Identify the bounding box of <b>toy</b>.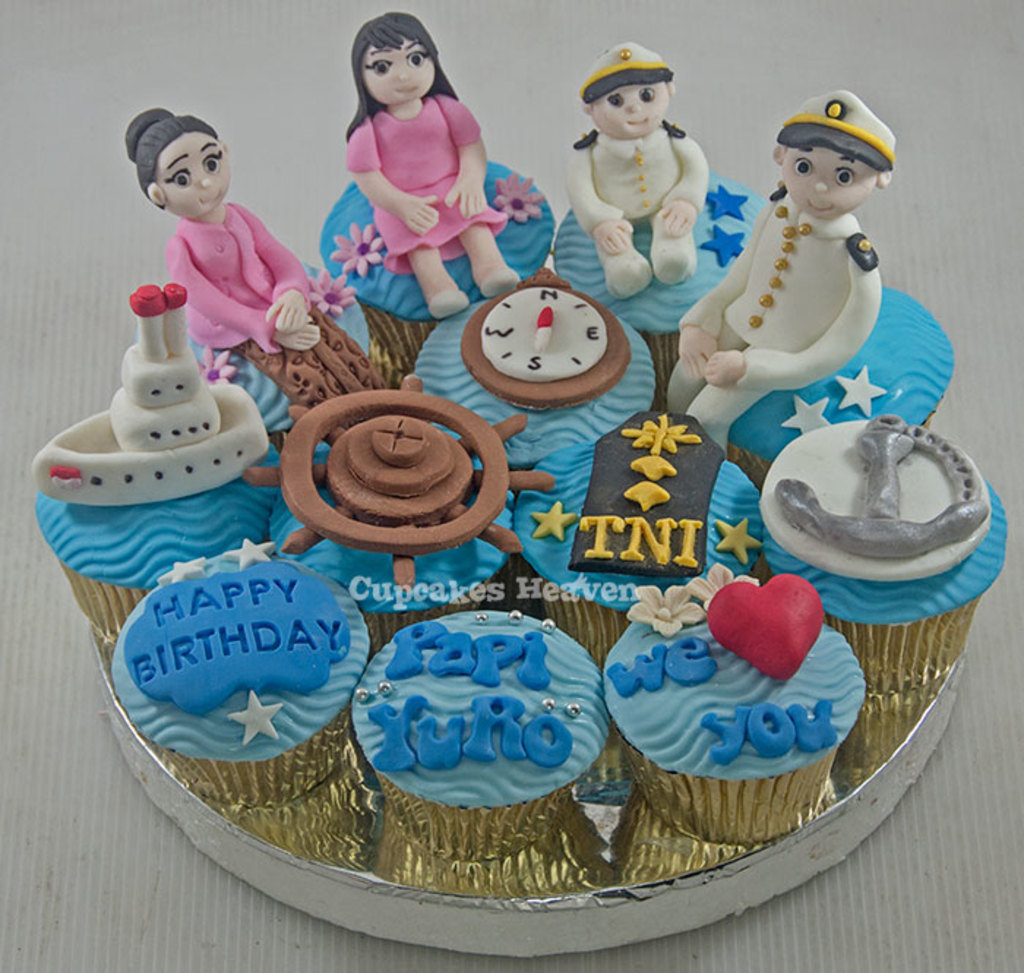
<bbox>568, 29, 712, 290</bbox>.
